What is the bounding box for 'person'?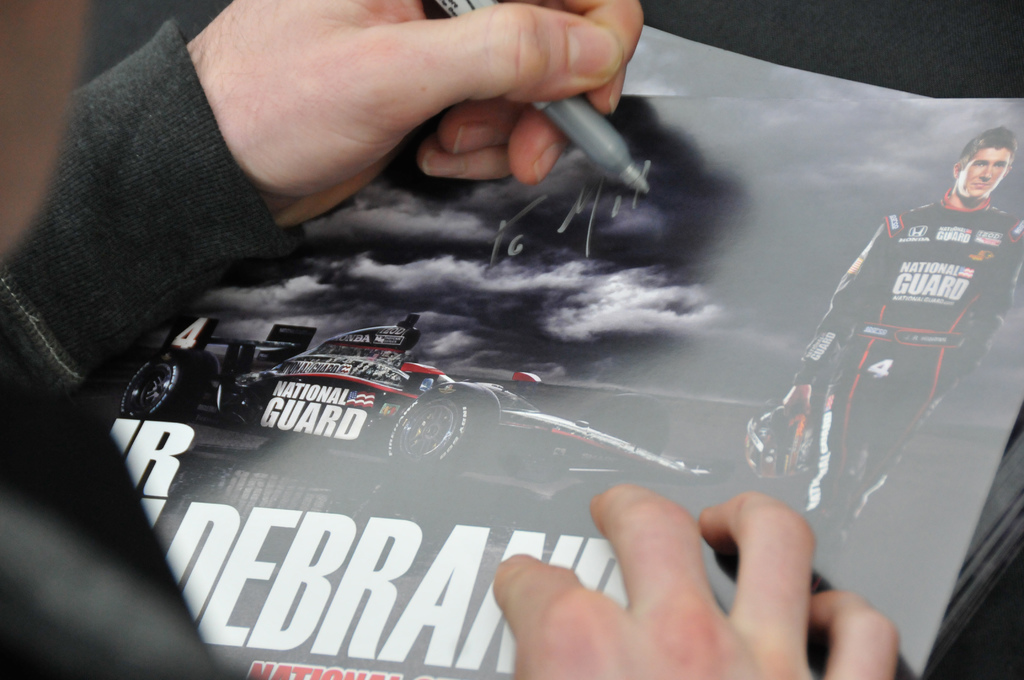
0, 0, 900, 679.
